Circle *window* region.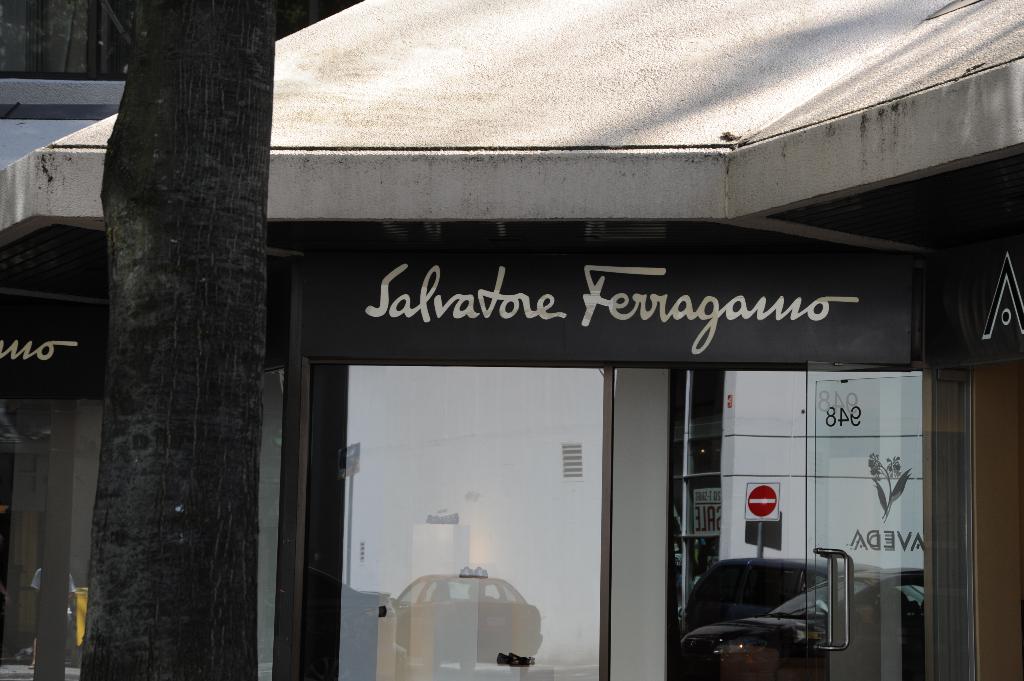
Region: [left=328, top=346, right=614, bottom=680].
